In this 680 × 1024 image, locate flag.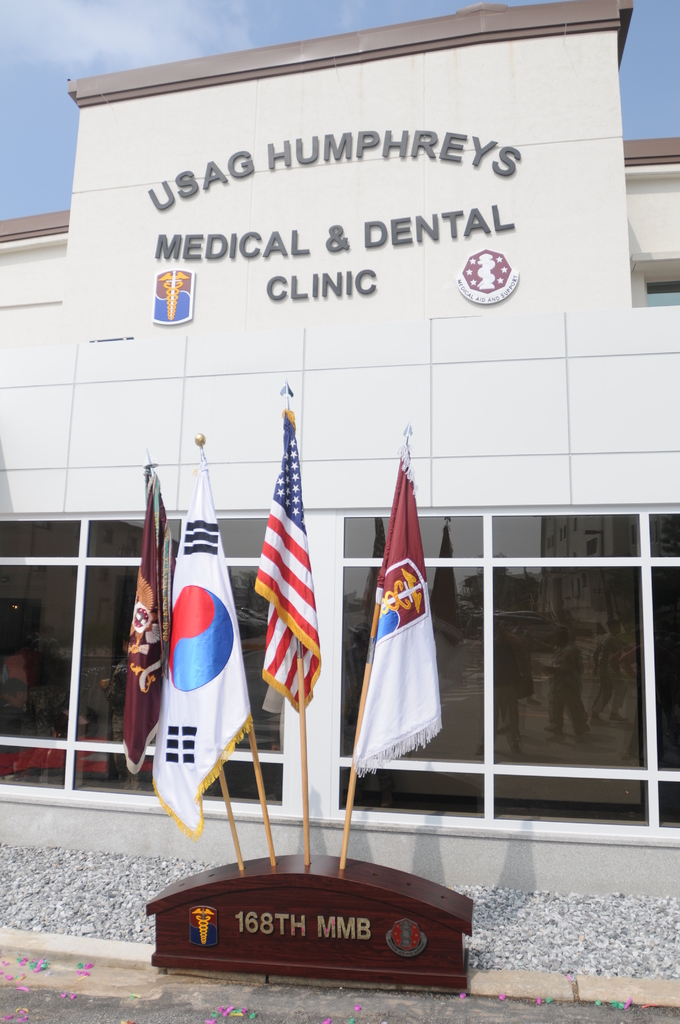
Bounding box: (x1=123, y1=468, x2=179, y2=781).
